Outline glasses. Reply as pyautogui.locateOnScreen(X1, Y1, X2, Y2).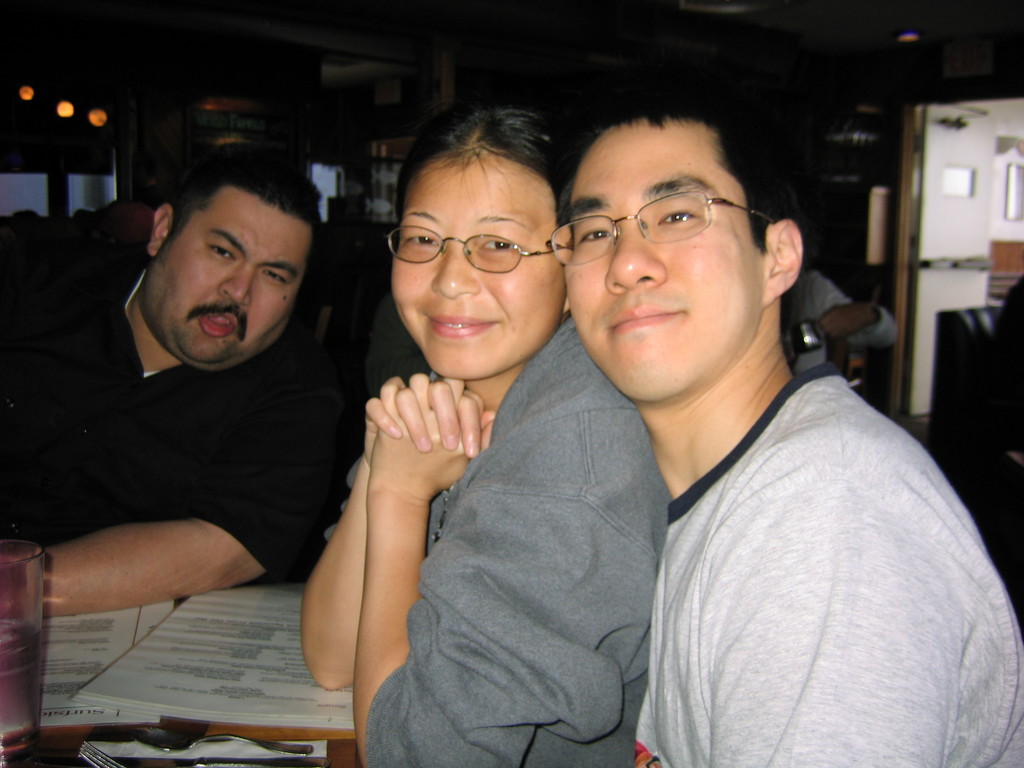
pyautogui.locateOnScreen(559, 180, 781, 256).
